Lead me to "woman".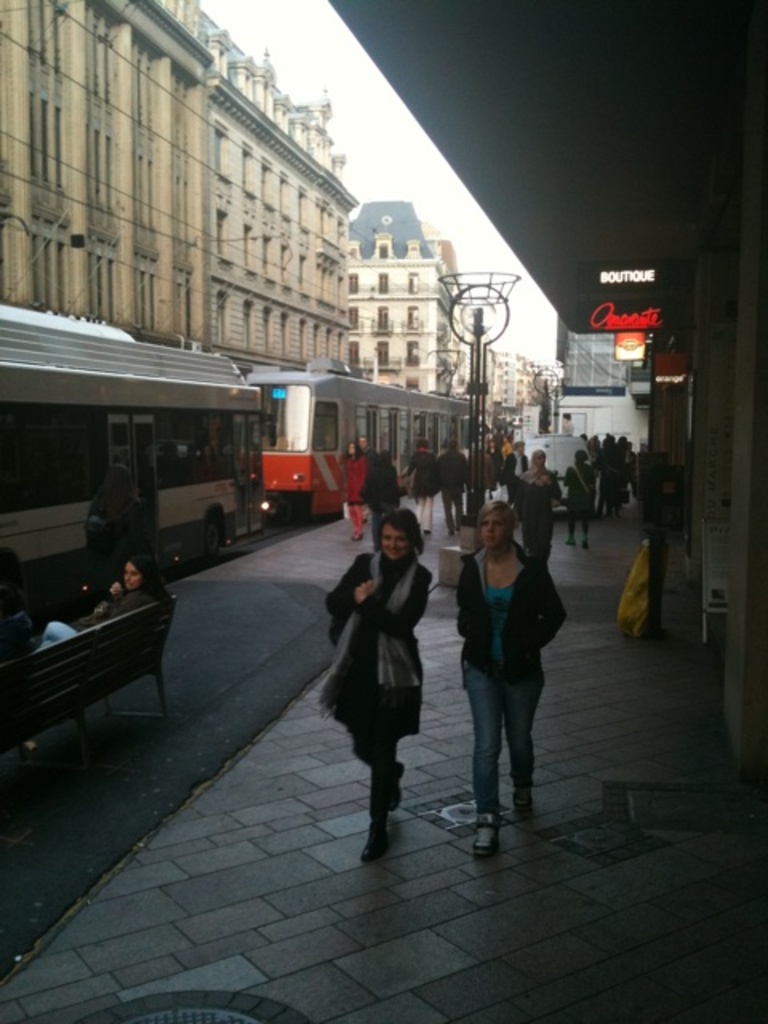
Lead to (563, 448, 597, 552).
